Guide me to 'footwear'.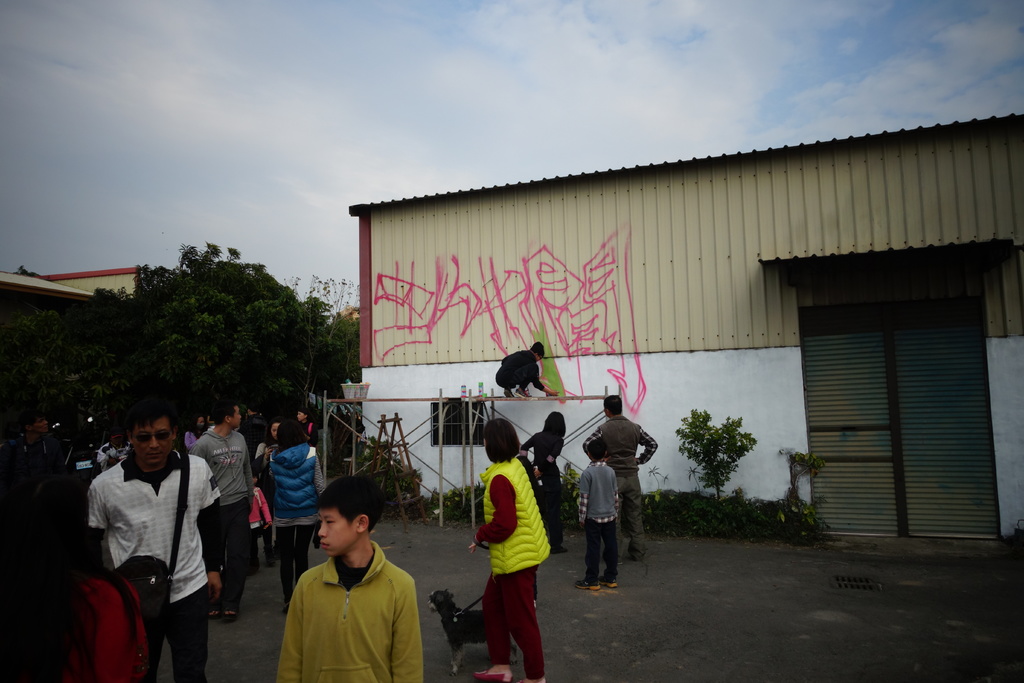
Guidance: [601, 580, 620, 591].
